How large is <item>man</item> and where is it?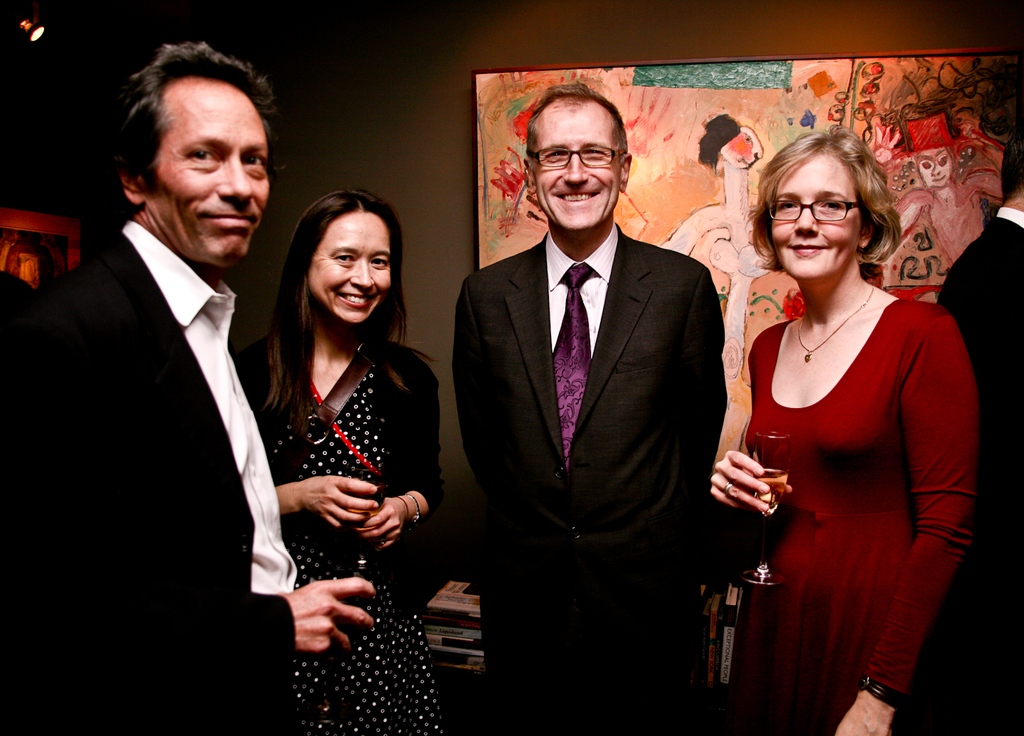
Bounding box: 434 83 746 666.
